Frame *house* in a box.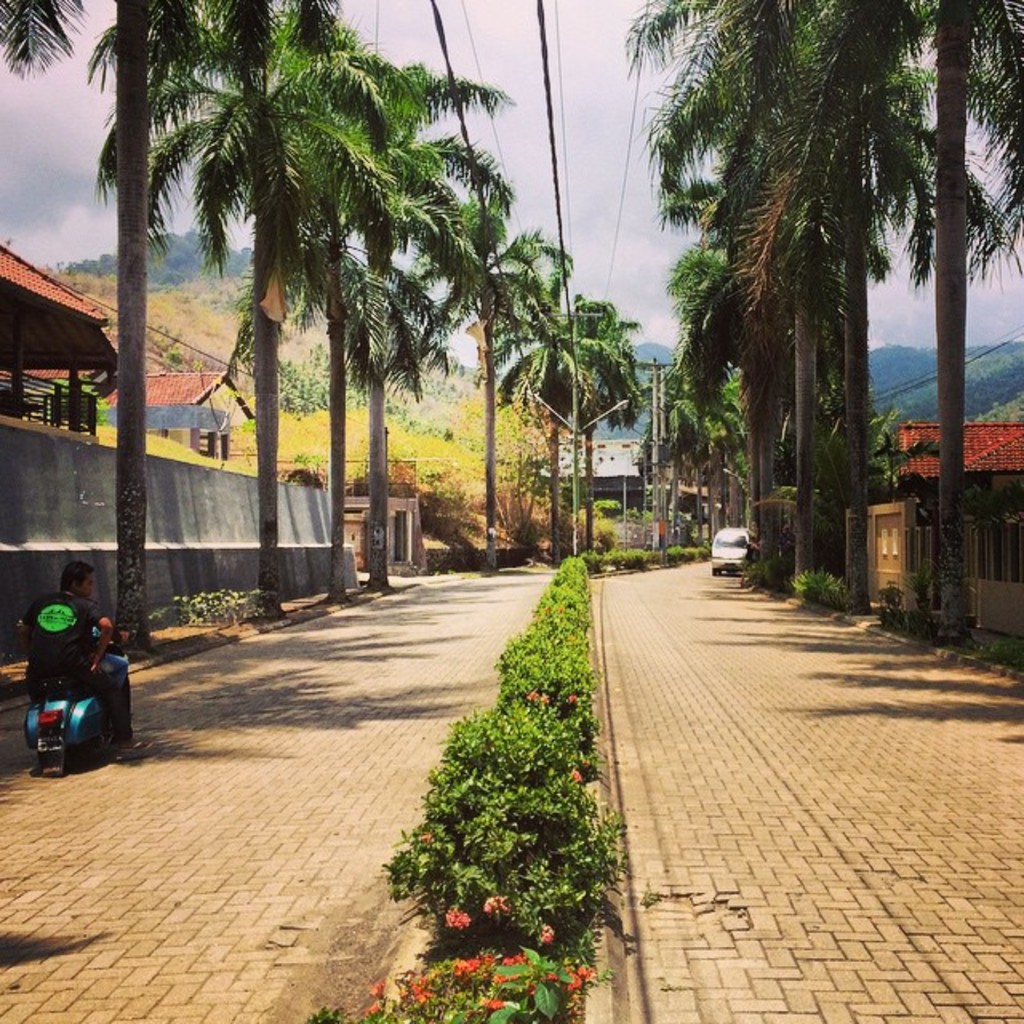
<bbox>0, 250, 109, 432</bbox>.
